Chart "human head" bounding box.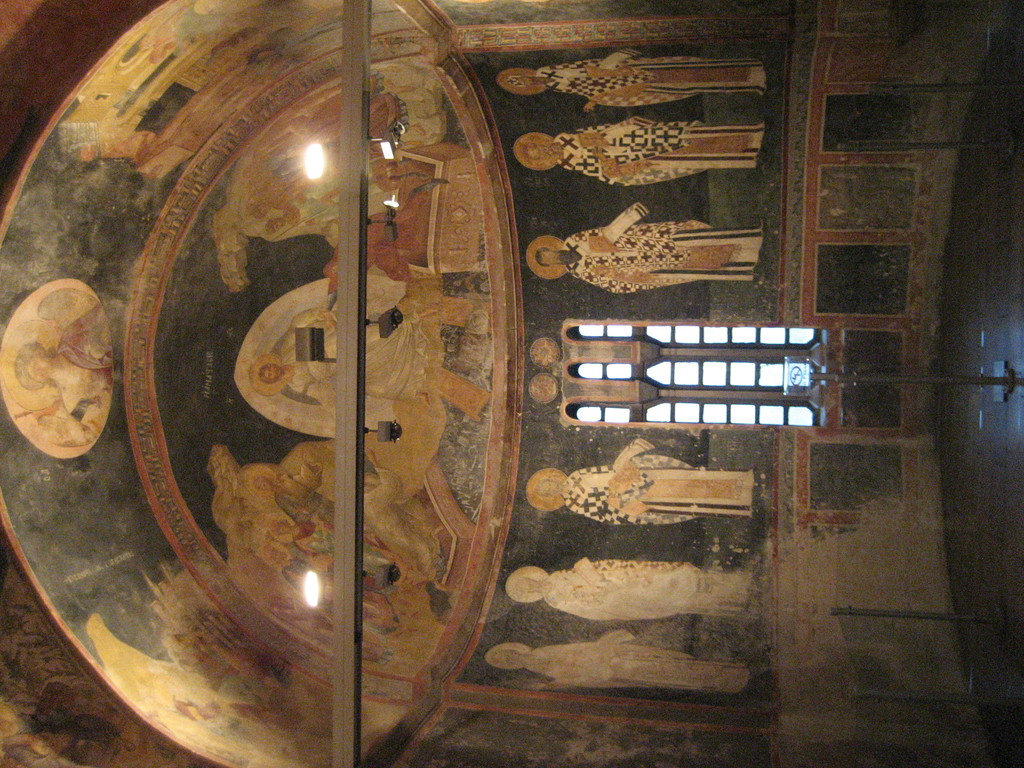
Charted: Rect(520, 573, 543, 596).
